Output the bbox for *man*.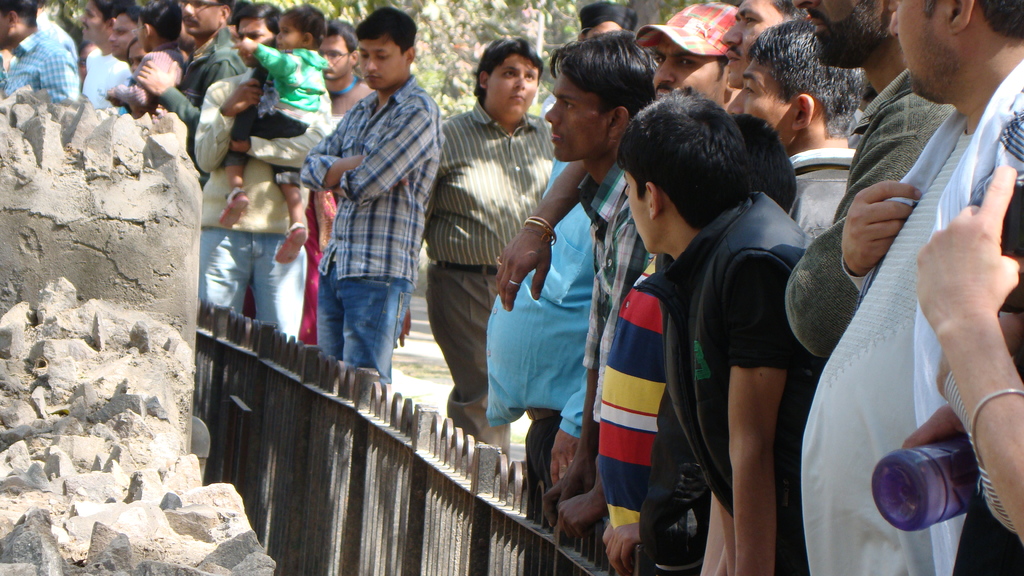
[x1=106, y1=11, x2=159, y2=122].
